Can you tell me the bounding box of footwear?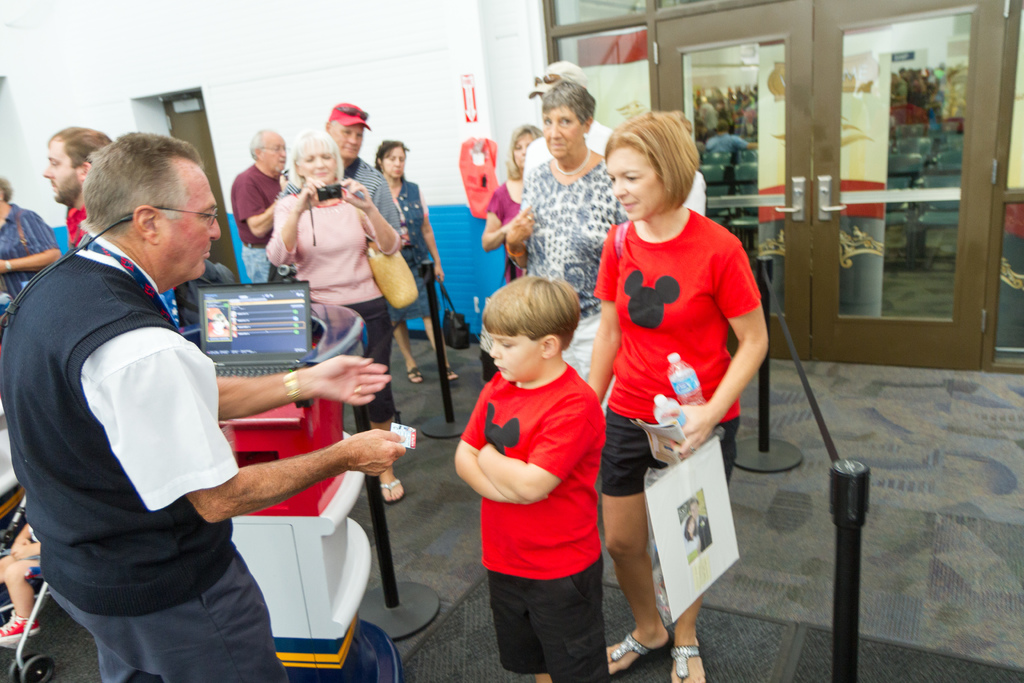
pyautogui.locateOnScreen(445, 368, 459, 381).
